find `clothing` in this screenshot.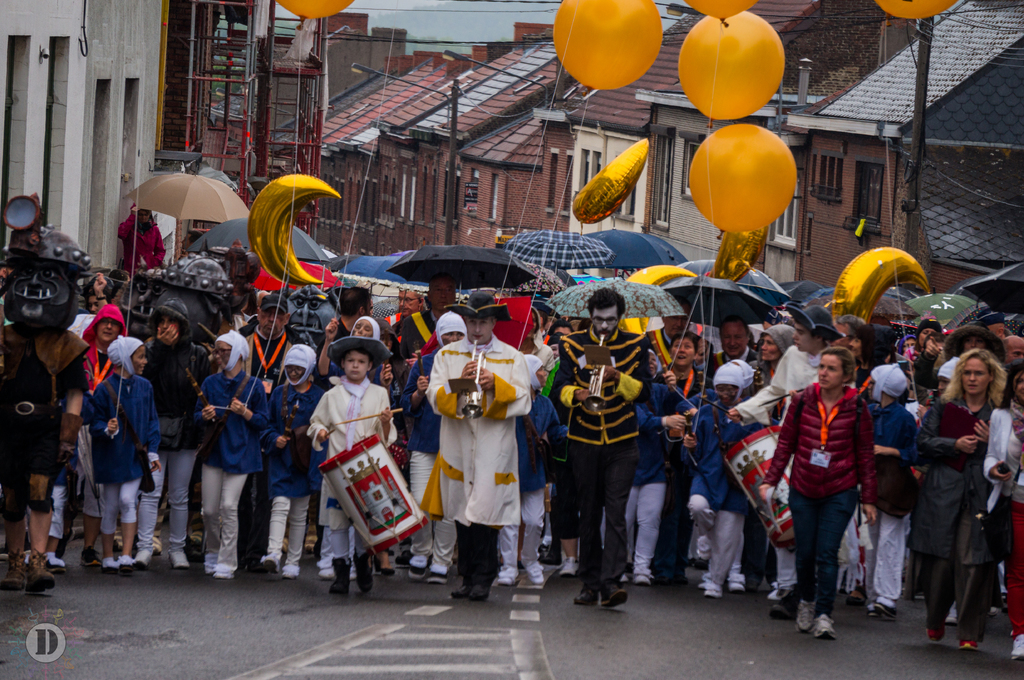
The bounding box for `clothing` is (x1=332, y1=315, x2=351, y2=342).
